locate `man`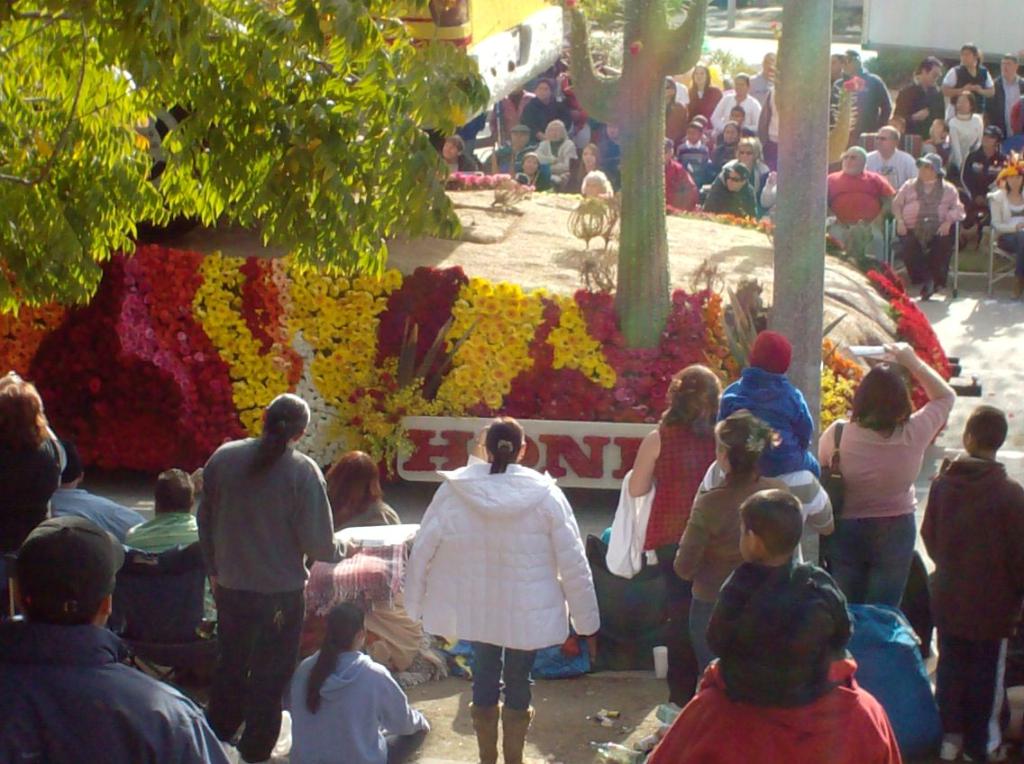
bbox=[202, 395, 361, 763]
